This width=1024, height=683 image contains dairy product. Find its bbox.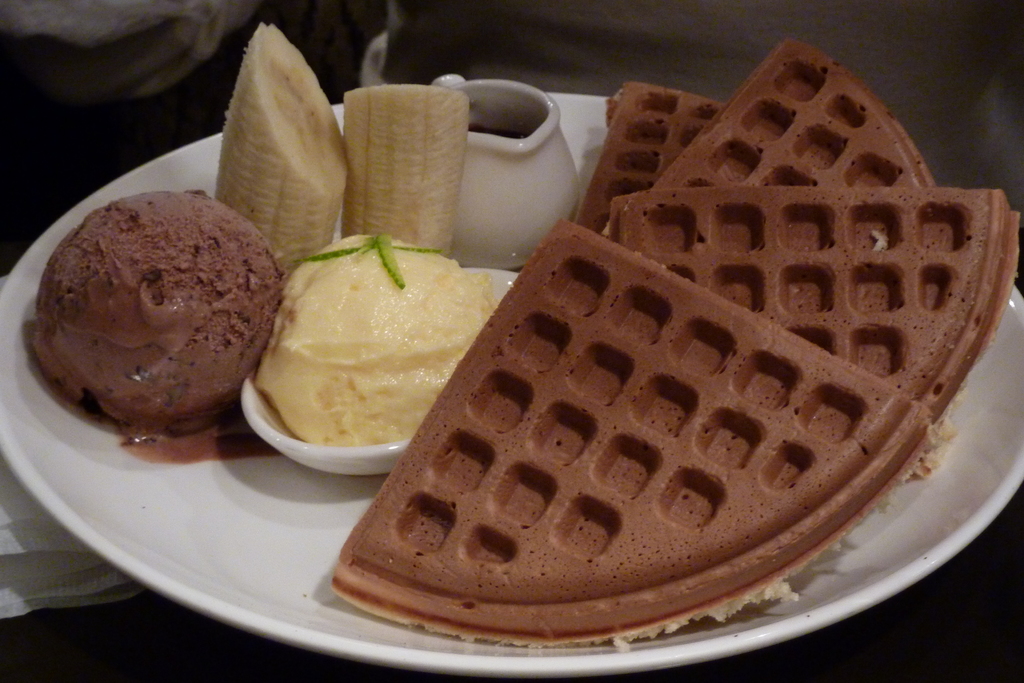
220,21,348,282.
